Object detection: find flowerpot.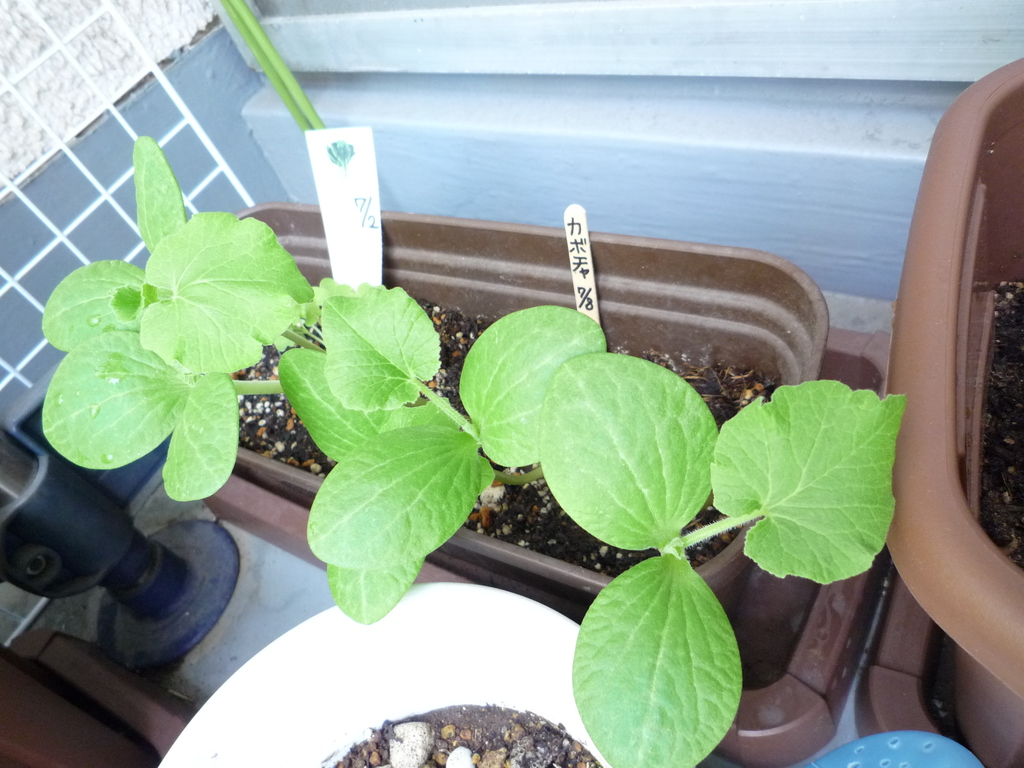
locate(62, 201, 975, 719).
